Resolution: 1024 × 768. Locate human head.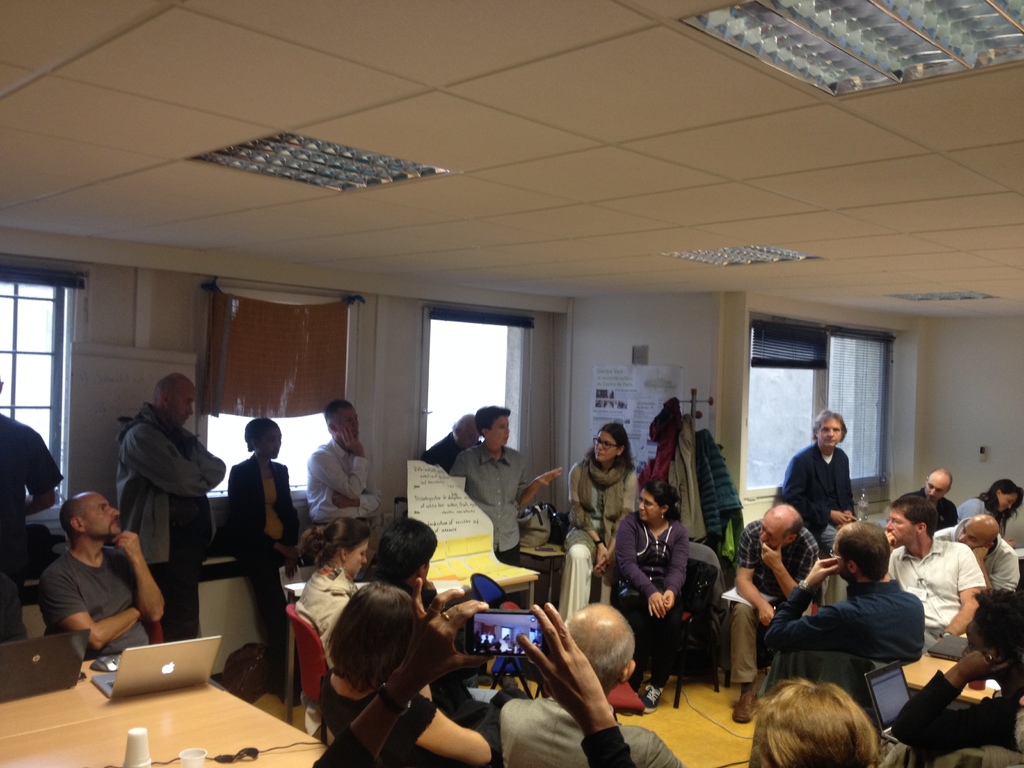
Rect(762, 680, 893, 750).
